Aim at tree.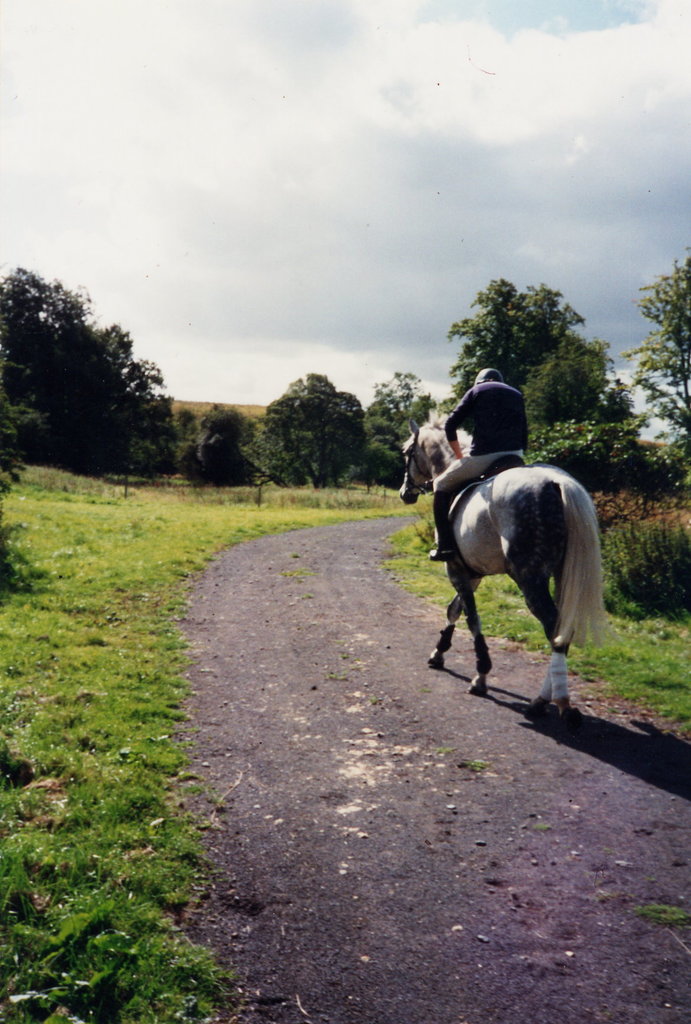
Aimed at locate(537, 422, 621, 506).
